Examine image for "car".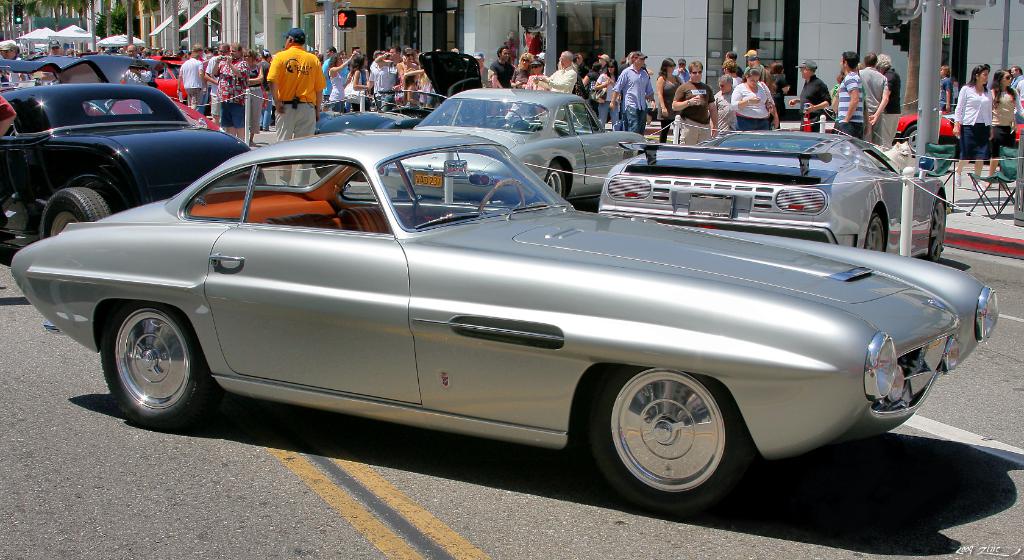
Examination result: [596, 128, 950, 263].
